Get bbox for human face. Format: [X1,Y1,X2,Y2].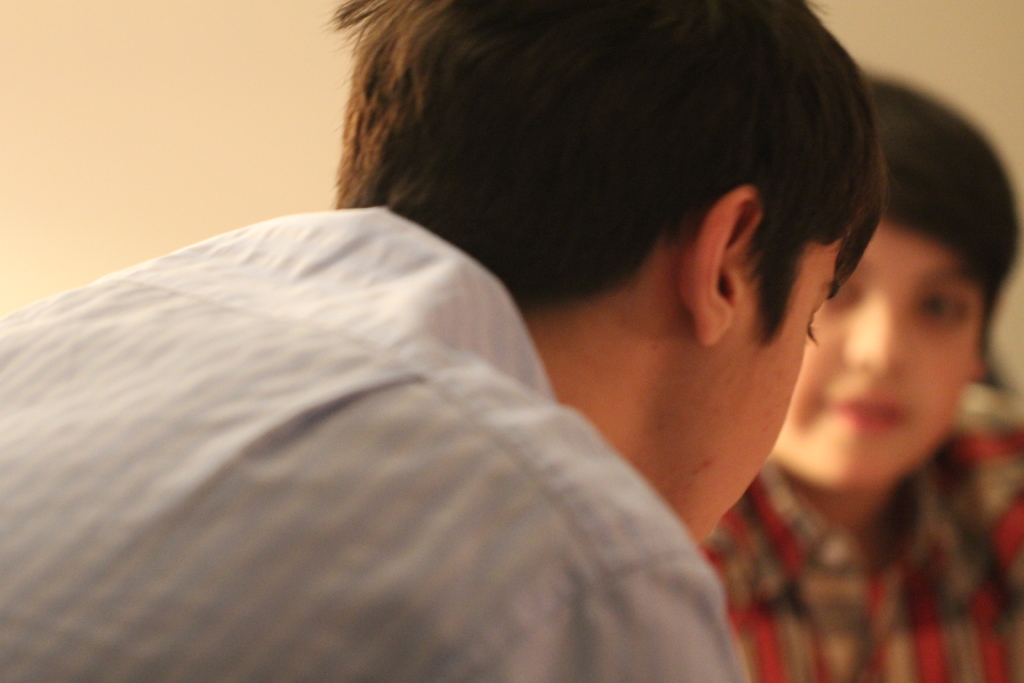
[780,226,982,487].
